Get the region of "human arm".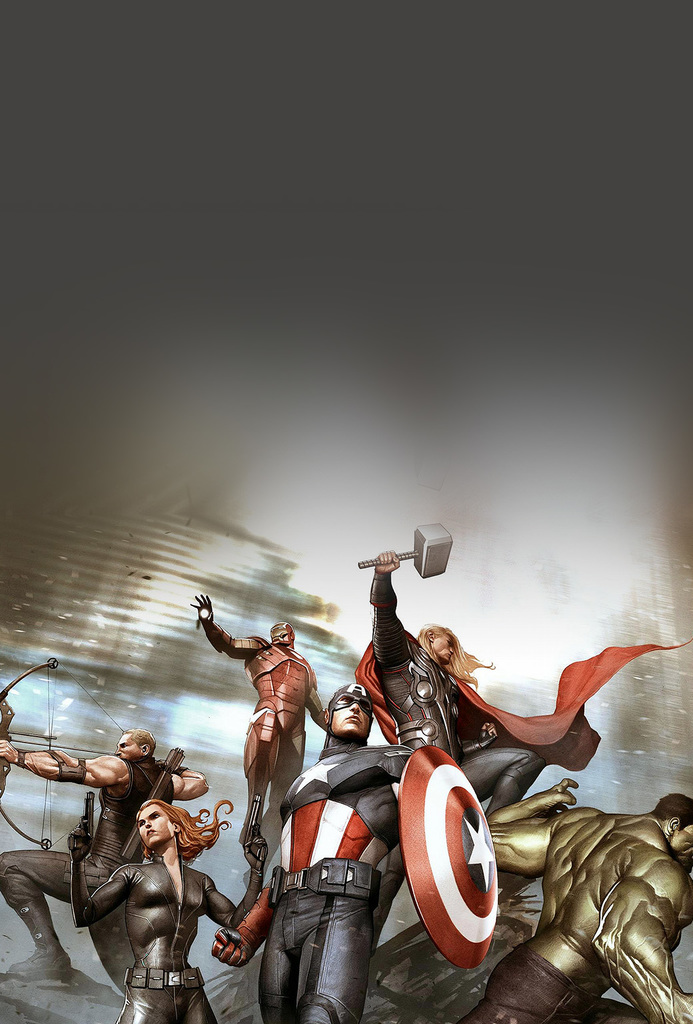
left=70, top=820, right=143, bottom=931.
